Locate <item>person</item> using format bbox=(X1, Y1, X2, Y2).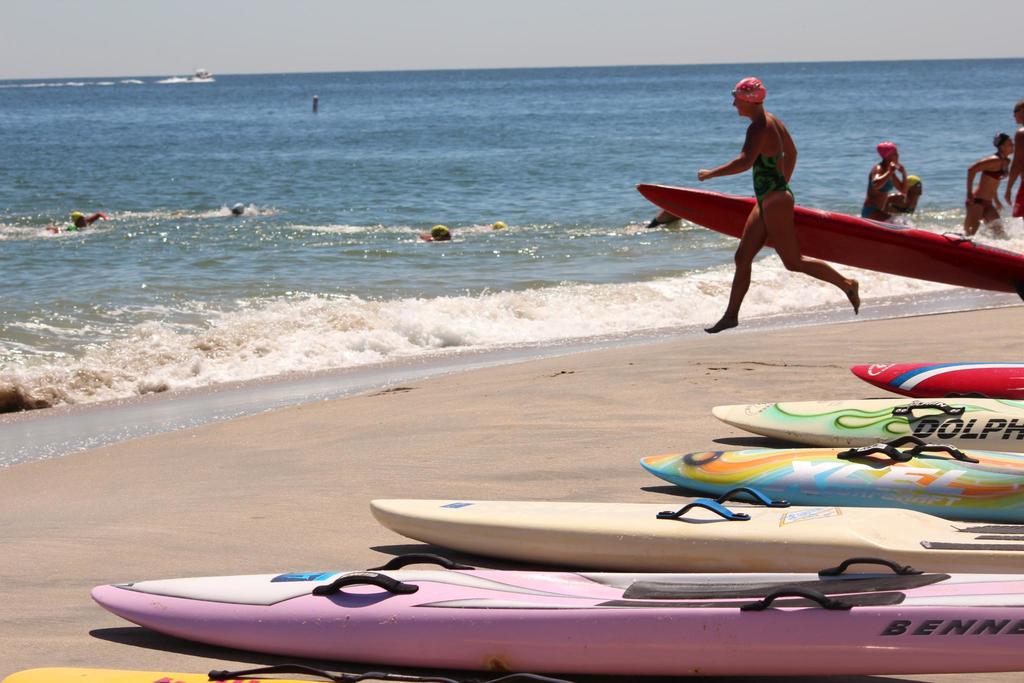
bbox=(880, 174, 925, 212).
